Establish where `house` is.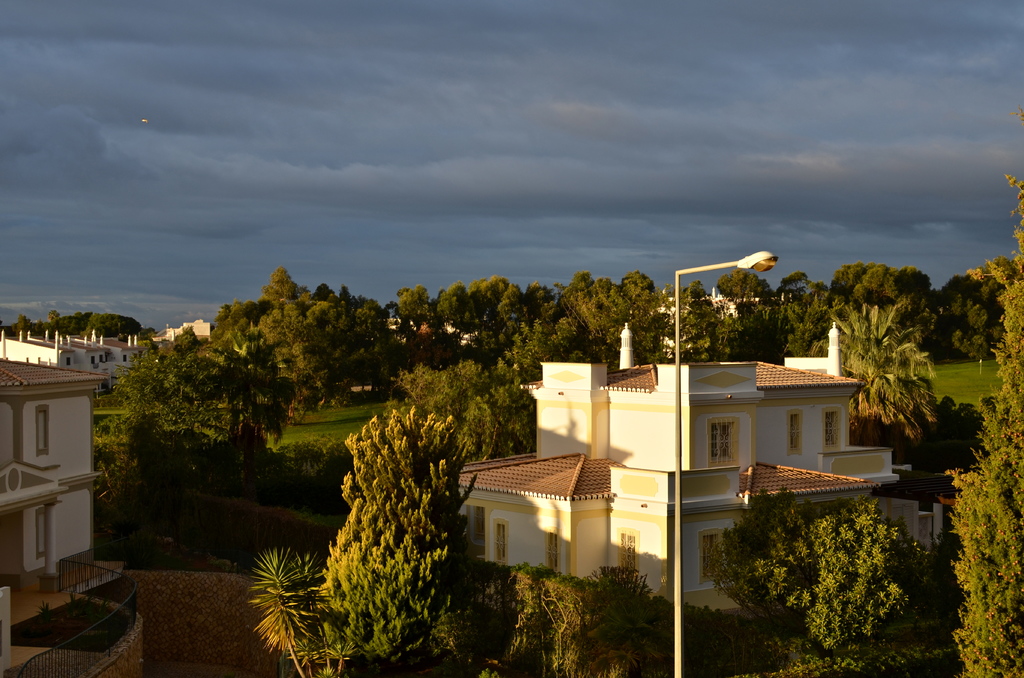
Established at 1:330:136:377.
